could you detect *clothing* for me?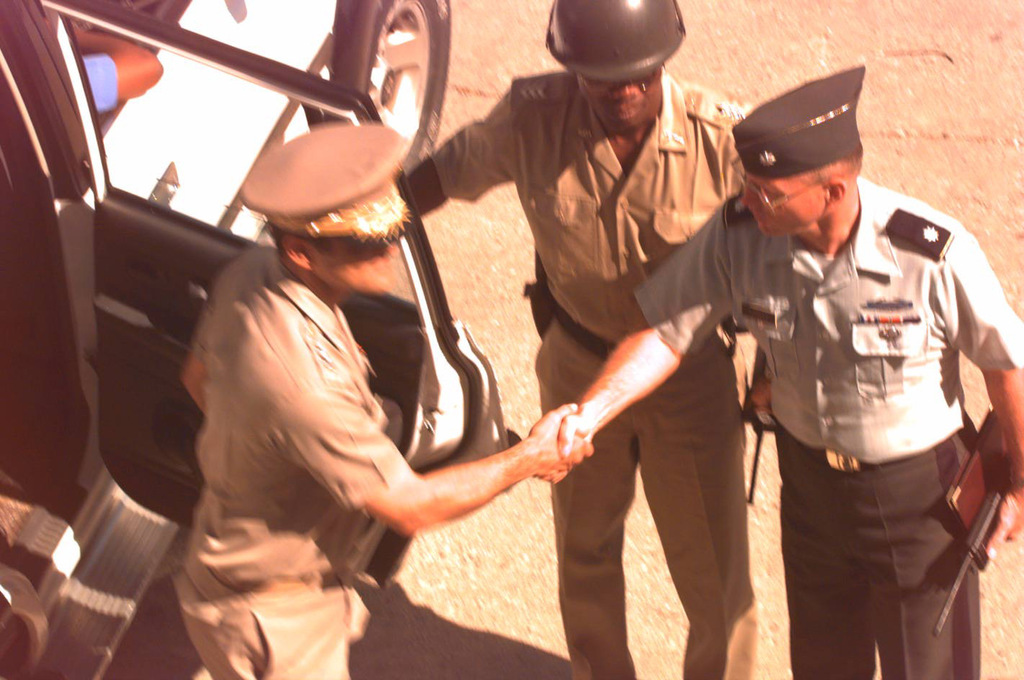
Detection result: [160, 143, 463, 654].
